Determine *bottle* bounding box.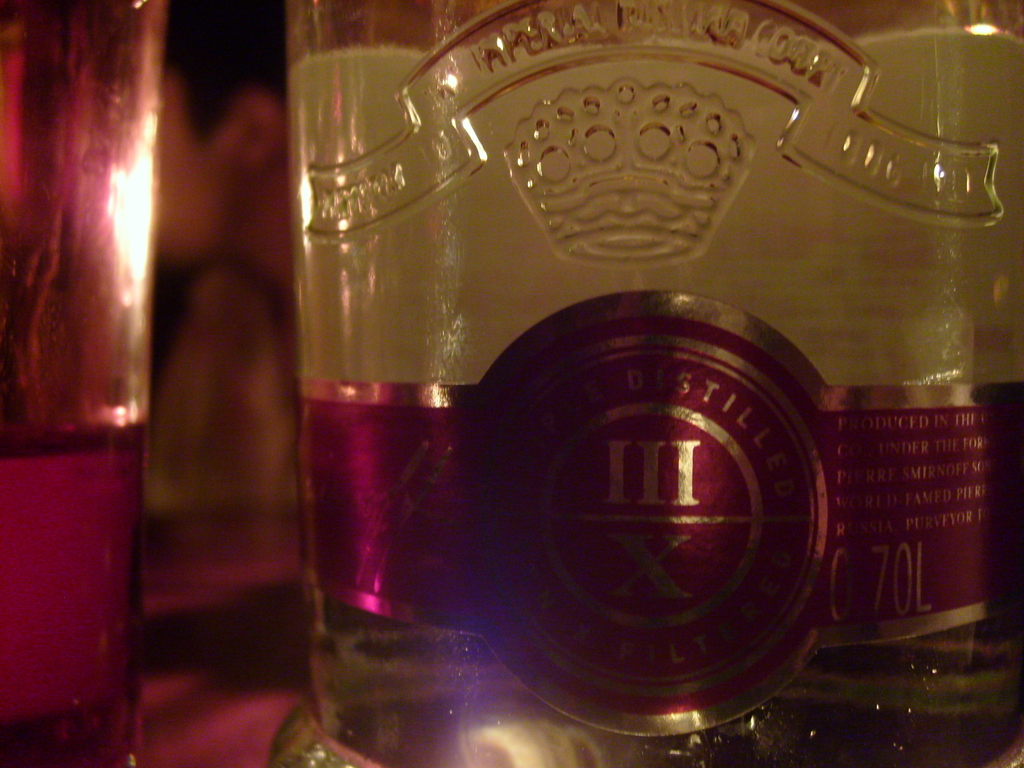
Determined: box(0, 0, 167, 767).
